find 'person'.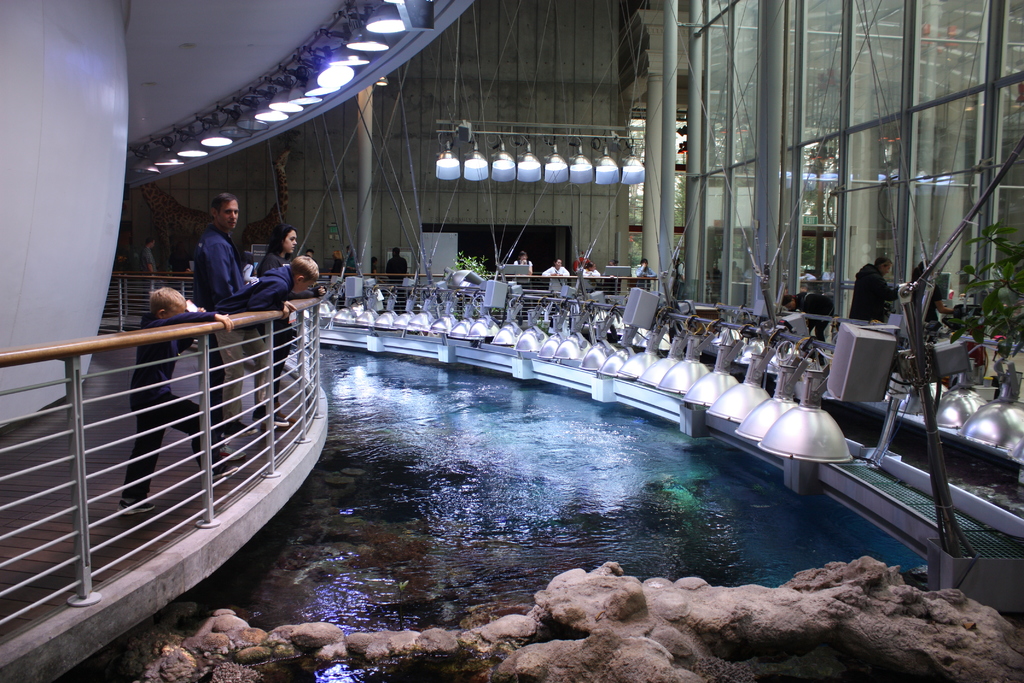
bbox=[541, 254, 572, 280].
